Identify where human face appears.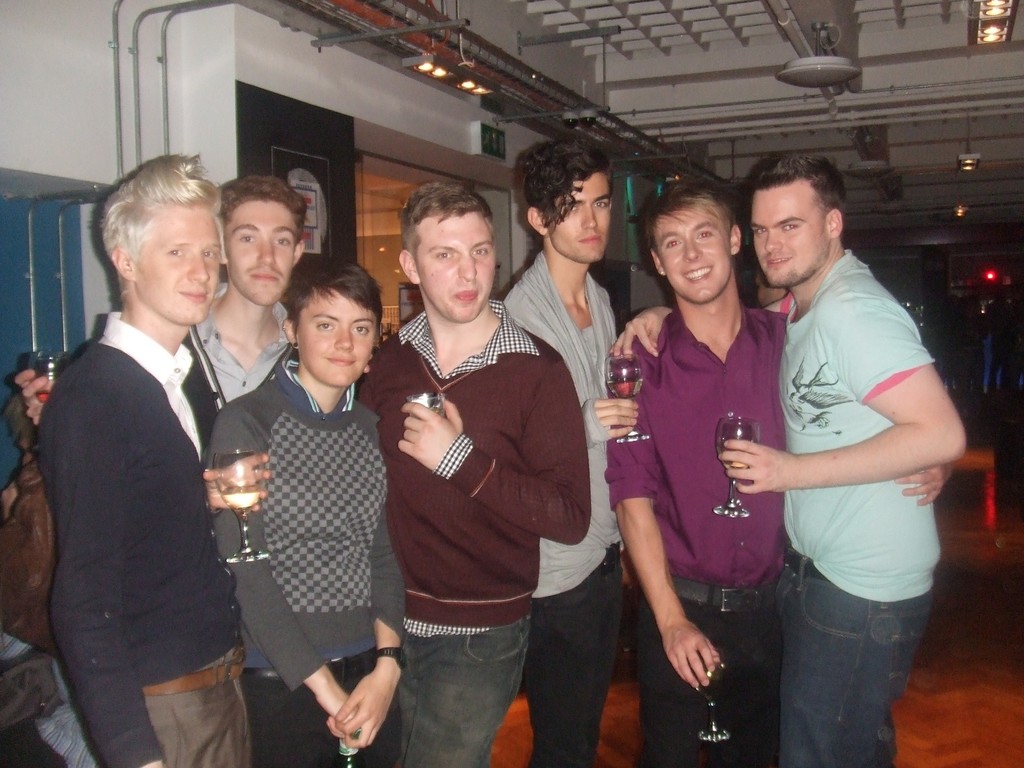
Appears at bbox(546, 170, 609, 264).
